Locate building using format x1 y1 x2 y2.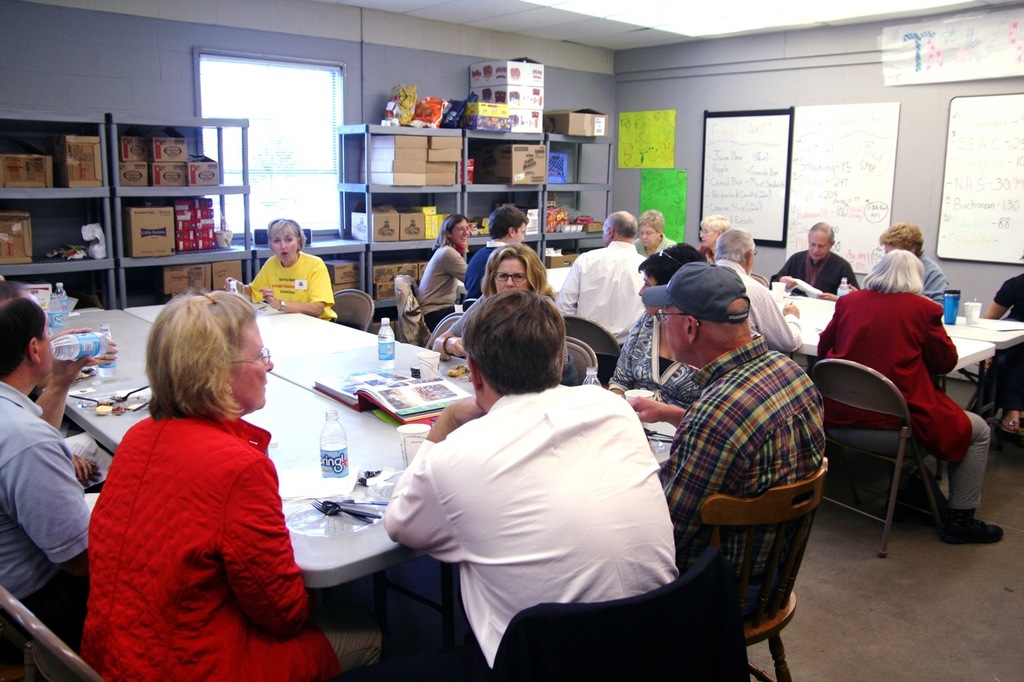
0 0 1023 681.
